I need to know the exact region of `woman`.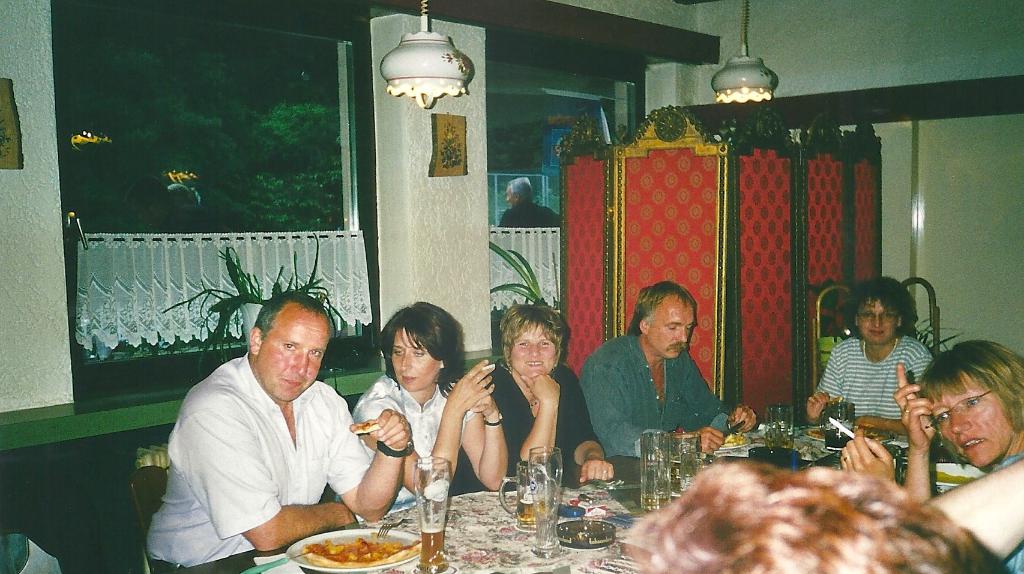
Region: Rect(806, 278, 934, 429).
